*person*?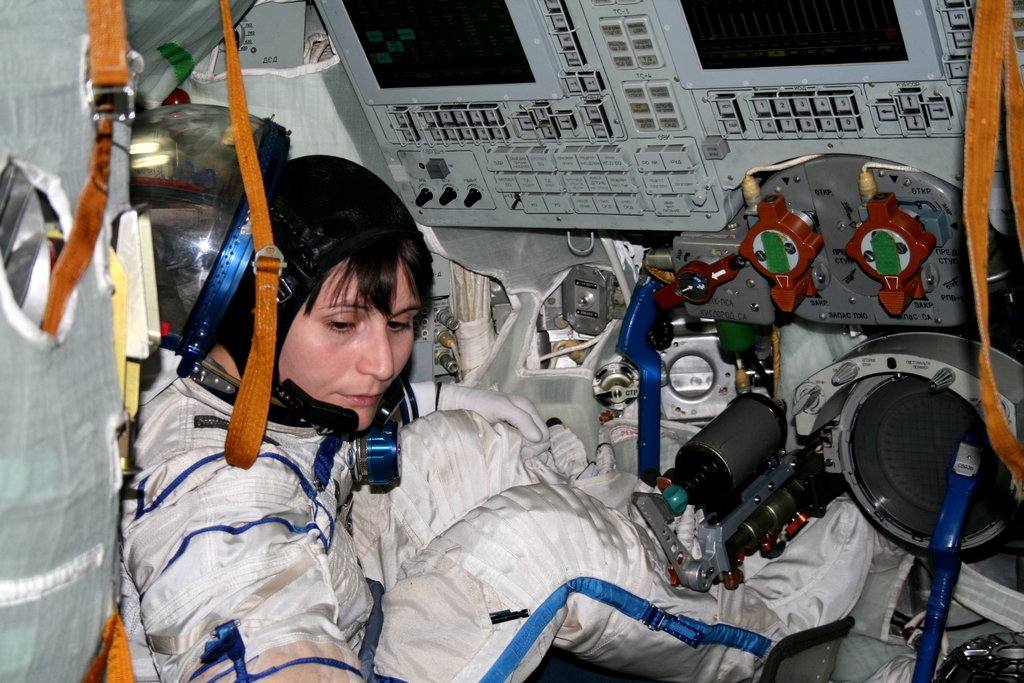
115/150/879/682
